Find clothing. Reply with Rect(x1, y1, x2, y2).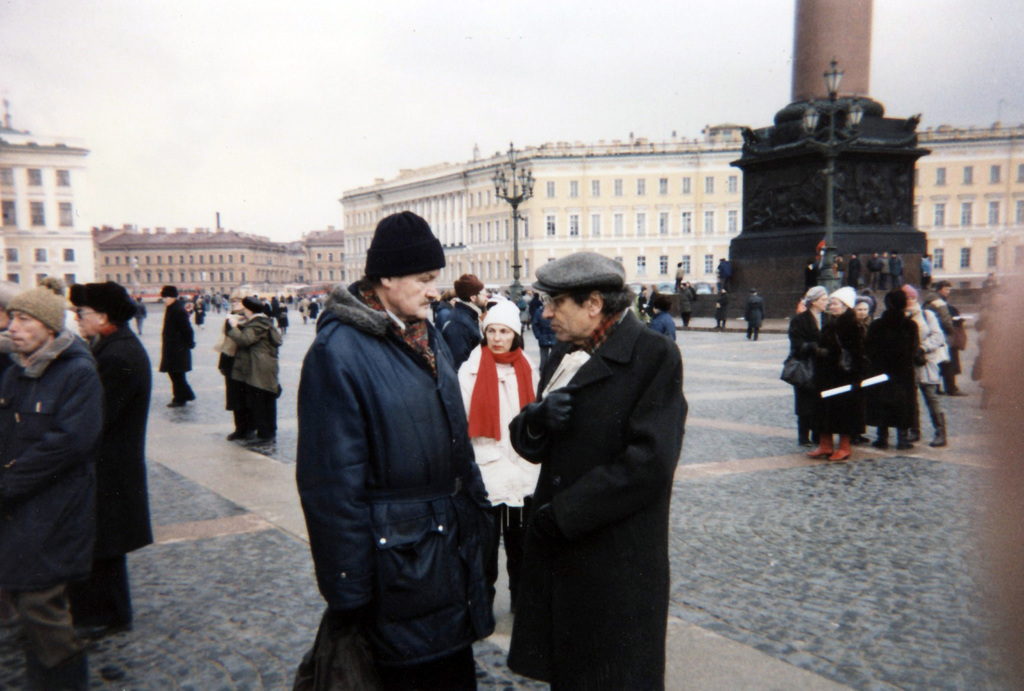
Rect(867, 253, 882, 289).
